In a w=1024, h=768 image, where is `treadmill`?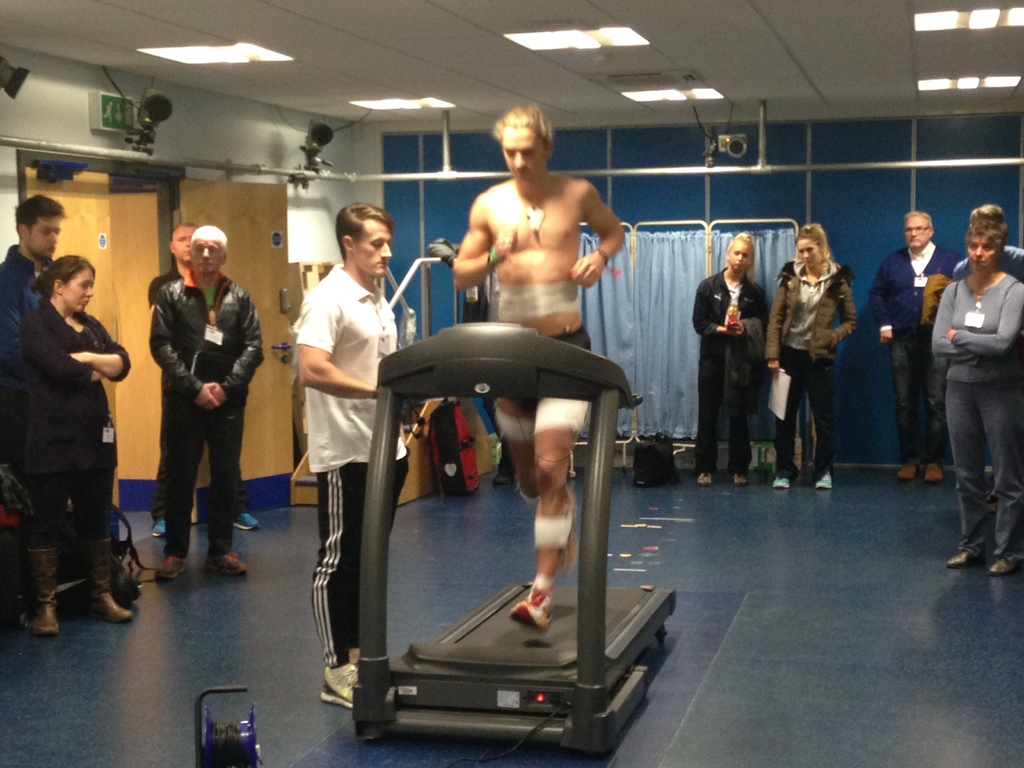
bbox(361, 326, 675, 756).
